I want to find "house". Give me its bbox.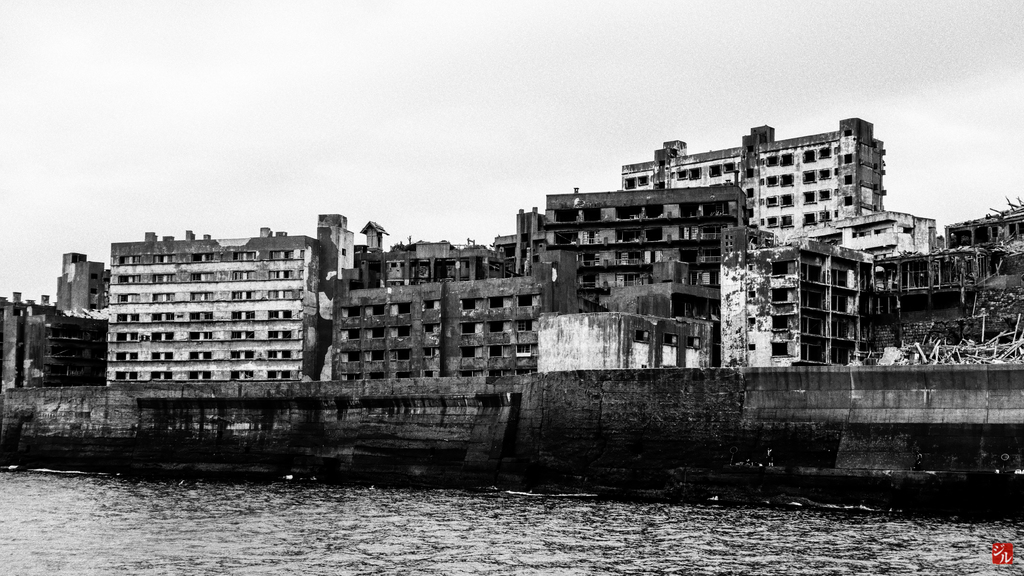
43/247/115/311.
